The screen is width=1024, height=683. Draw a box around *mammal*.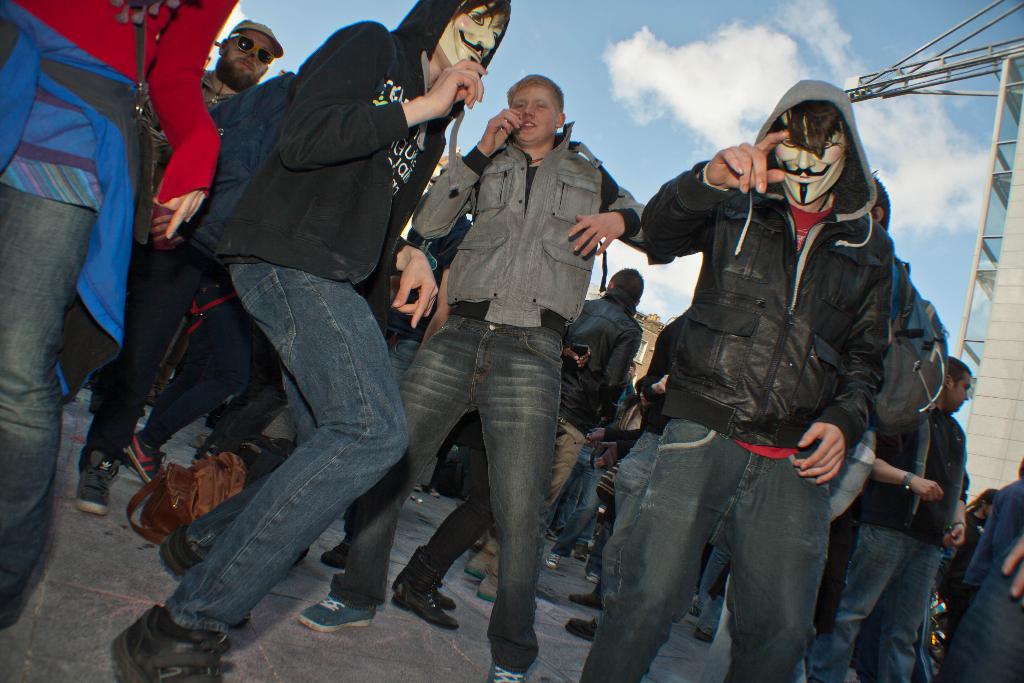
box=[100, 15, 286, 518].
